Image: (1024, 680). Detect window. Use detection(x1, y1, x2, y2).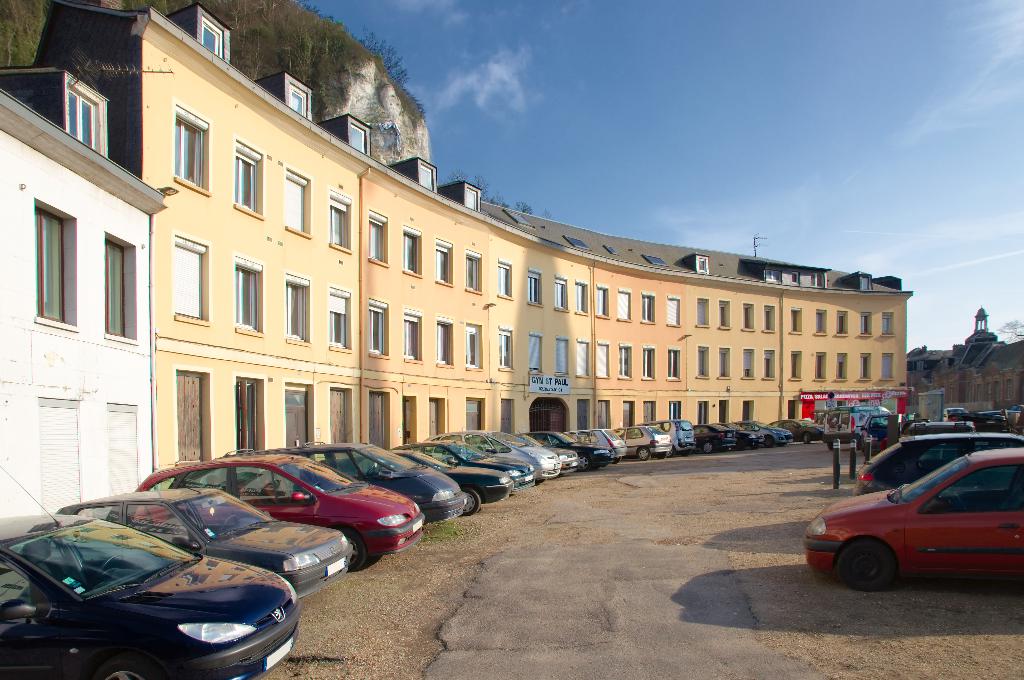
detection(641, 294, 656, 319).
